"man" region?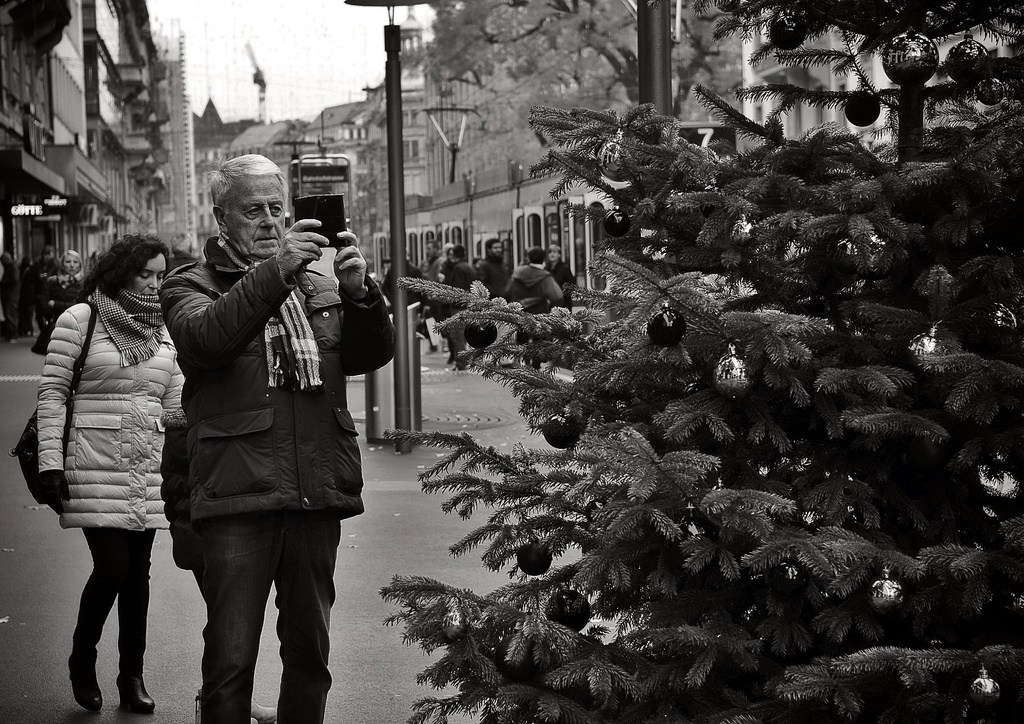
[x1=31, y1=246, x2=68, y2=329]
